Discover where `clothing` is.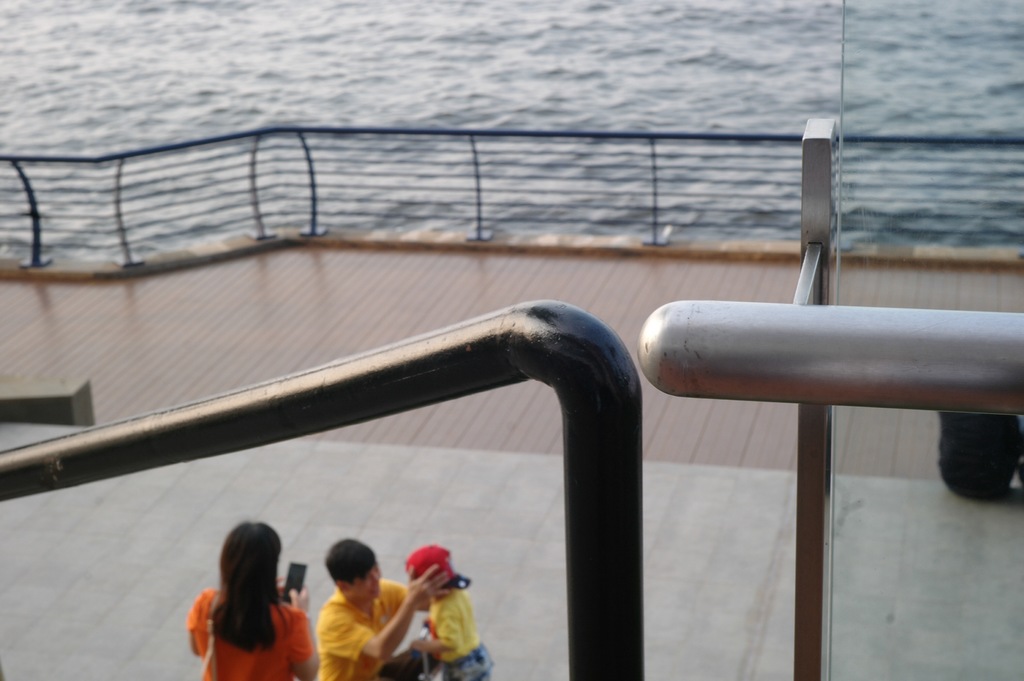
Discovered at [left=313, top=579, right=428, bottom=680].
